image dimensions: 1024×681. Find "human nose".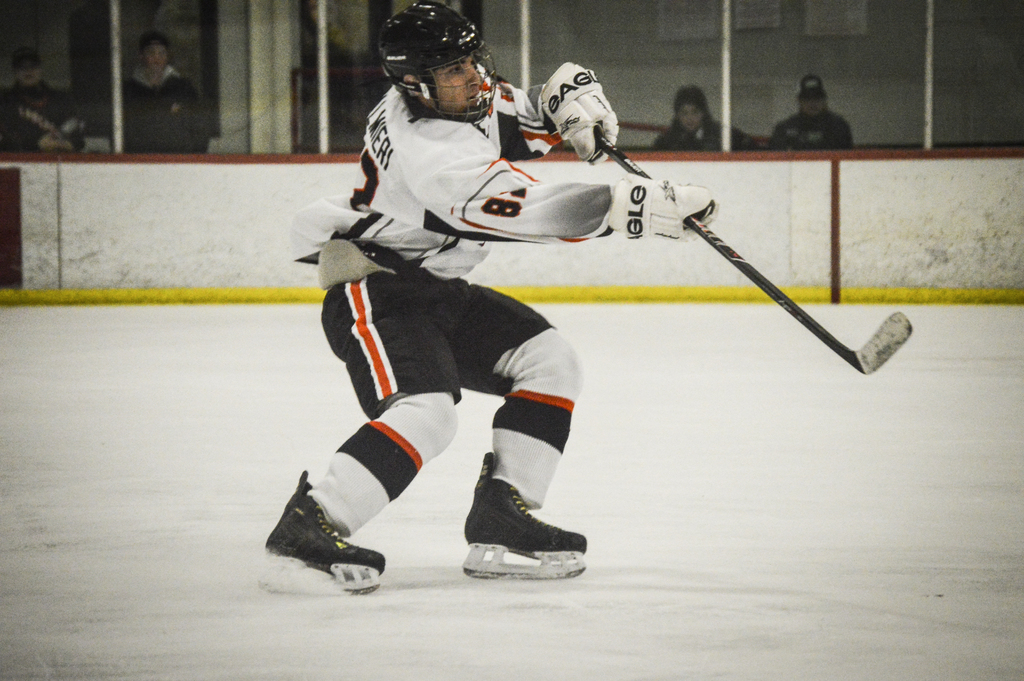
rect(467, 65, 481, 86).
